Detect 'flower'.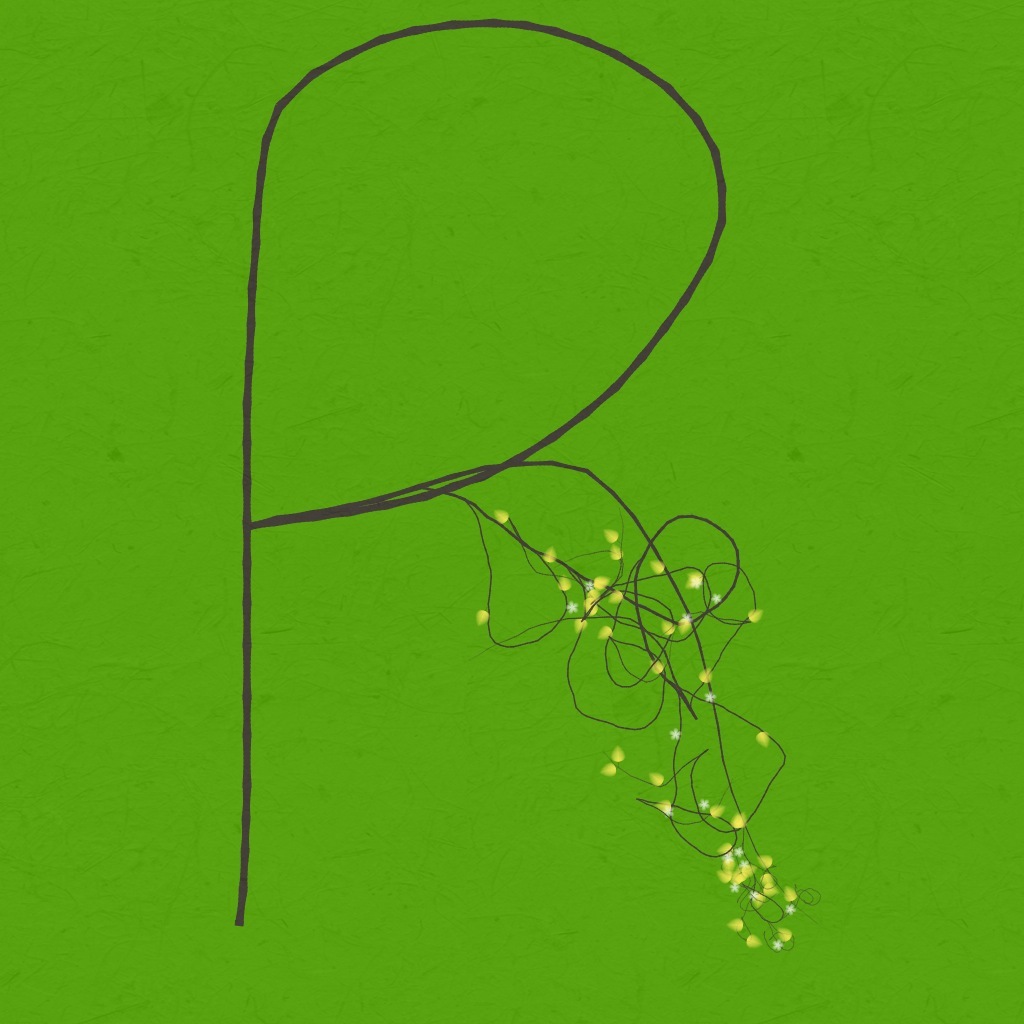
Detected at region(748, 887, 760, 898).
